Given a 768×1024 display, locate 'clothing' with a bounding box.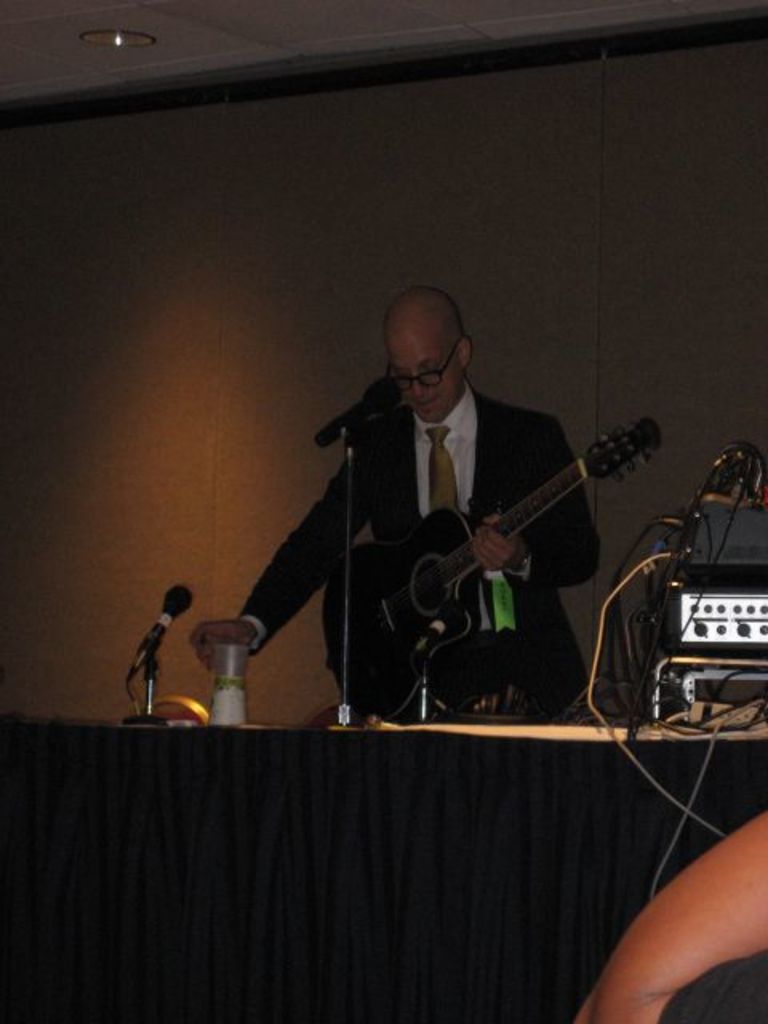
Located: [656, 952, 766, 1022].
